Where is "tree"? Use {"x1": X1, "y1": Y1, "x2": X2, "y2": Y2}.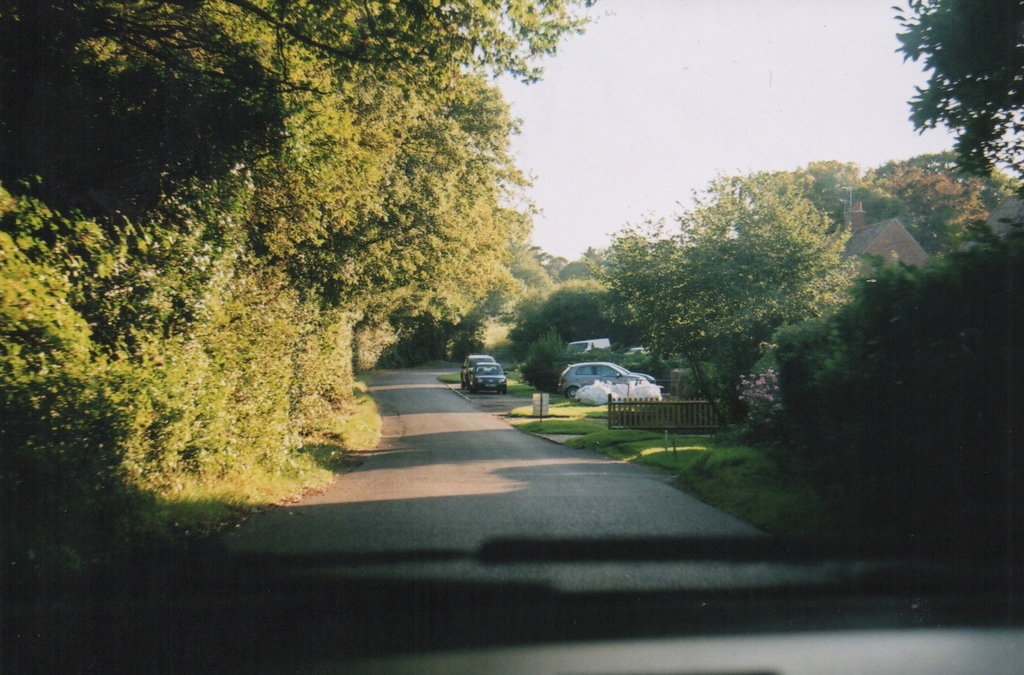
{"x1": 858, "y1": 153, "x2": 1022, "y2": 261}.
